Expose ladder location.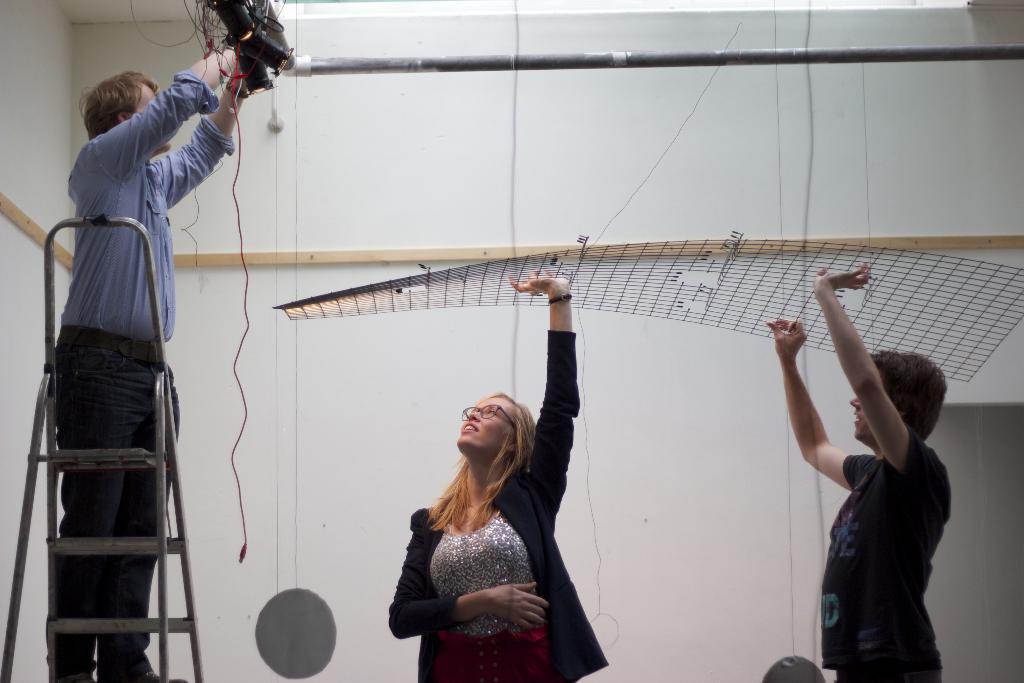
Exposed at BBox(1, 211, 204, 682).
